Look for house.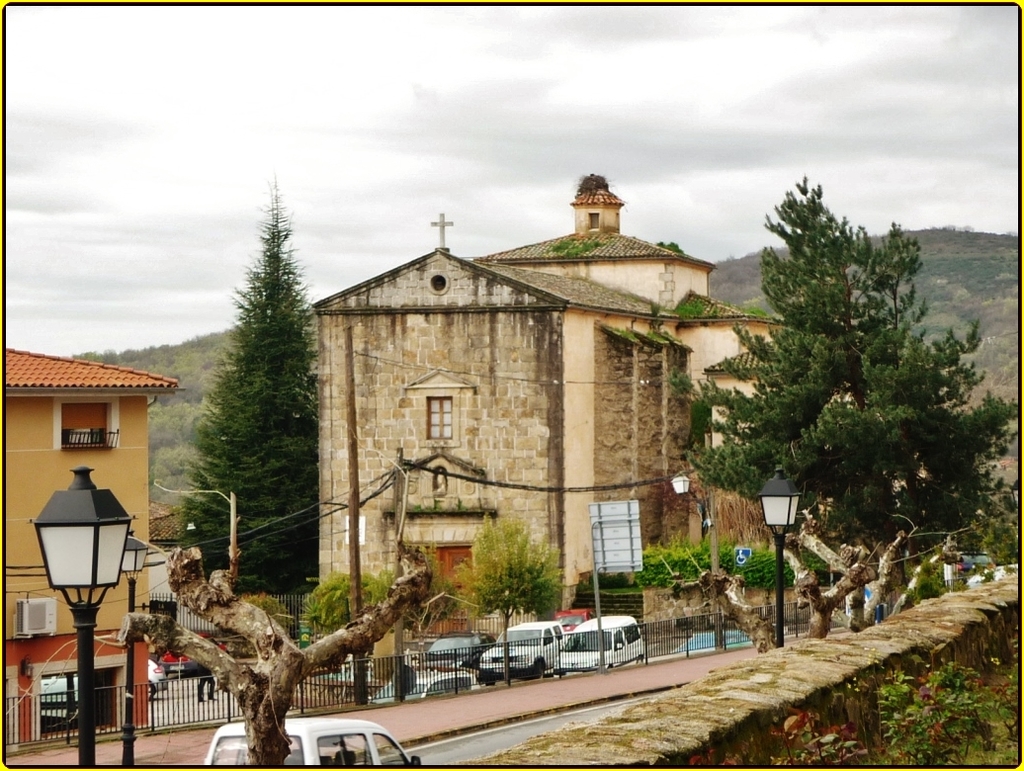
Found: bbox=[2, 345, 186, 754].
